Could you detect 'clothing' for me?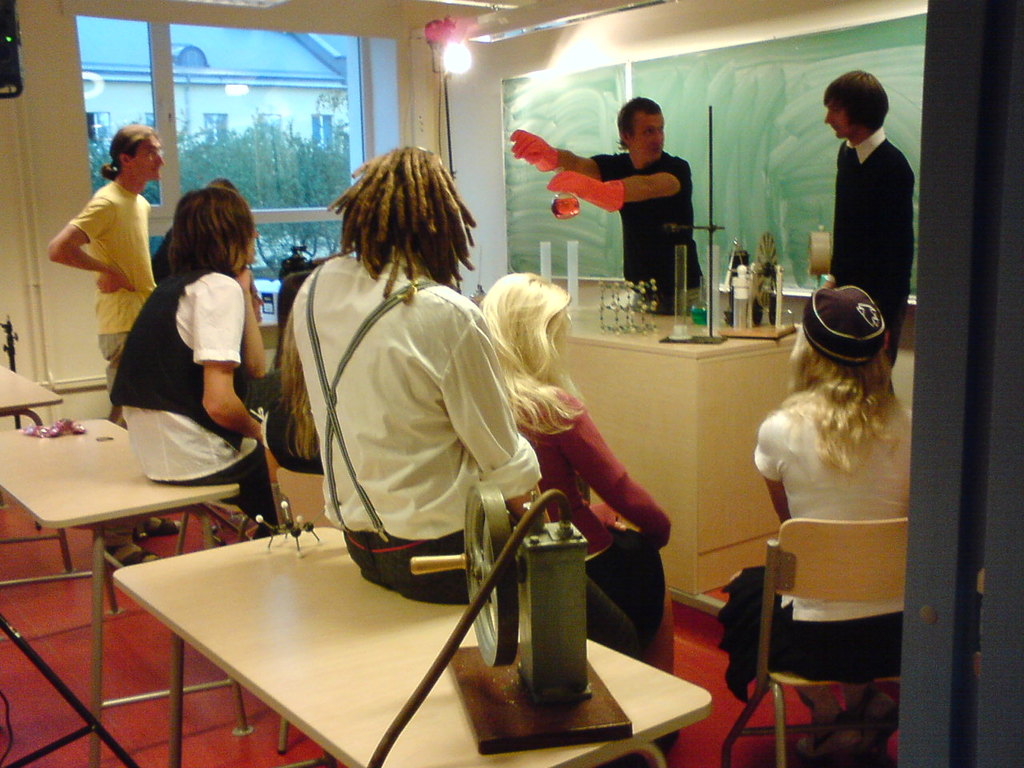
Detection result: box(106, 262, 274, 532).
